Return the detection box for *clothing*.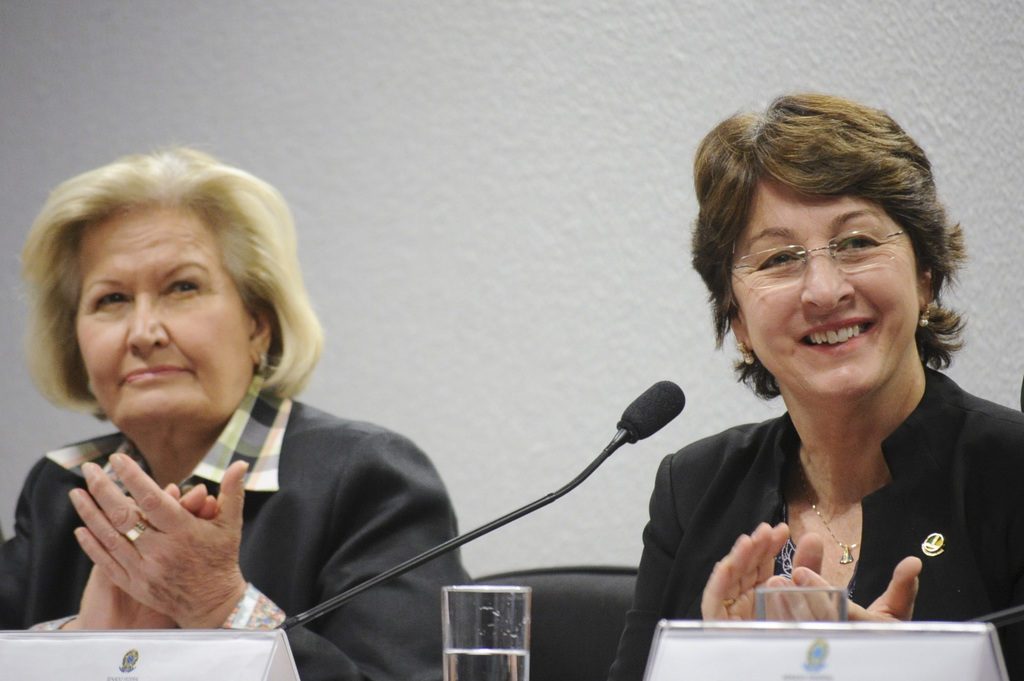
BBox(0, 365, 472, 680).
